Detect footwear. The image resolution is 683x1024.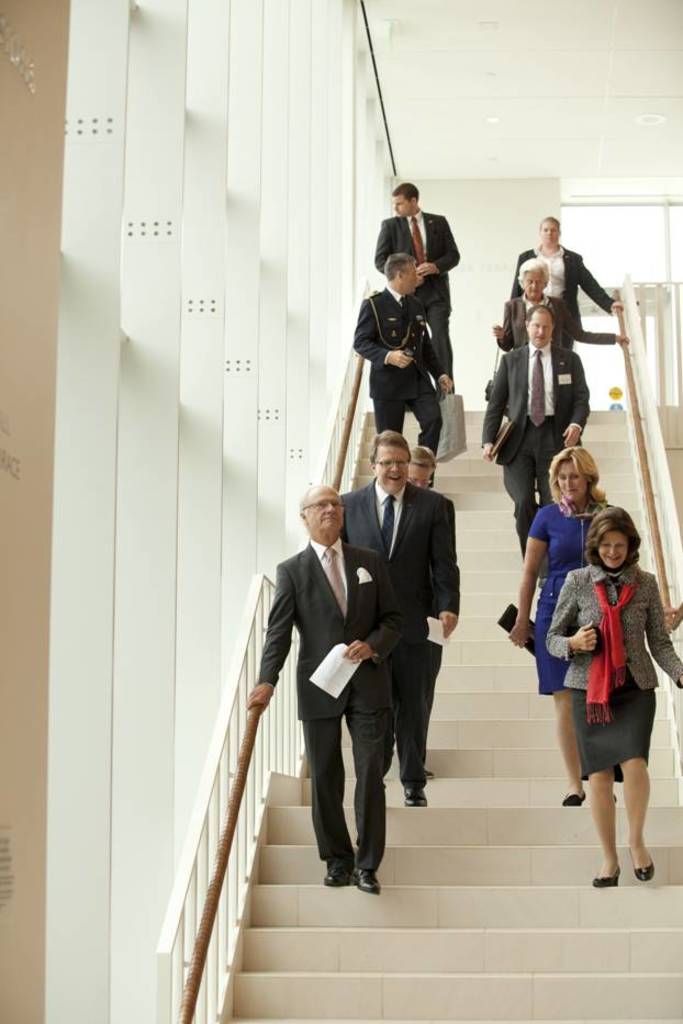
<region>566, 791, 585, 808</region>.
